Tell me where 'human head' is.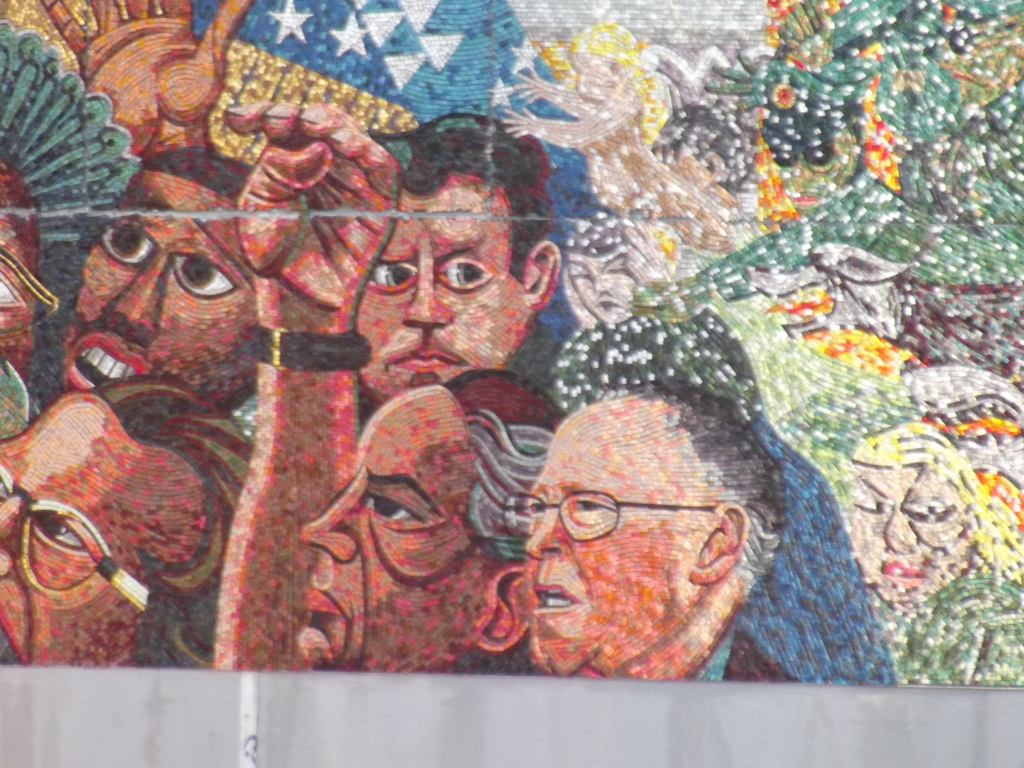
'human head' is at 0,161,49,362.
